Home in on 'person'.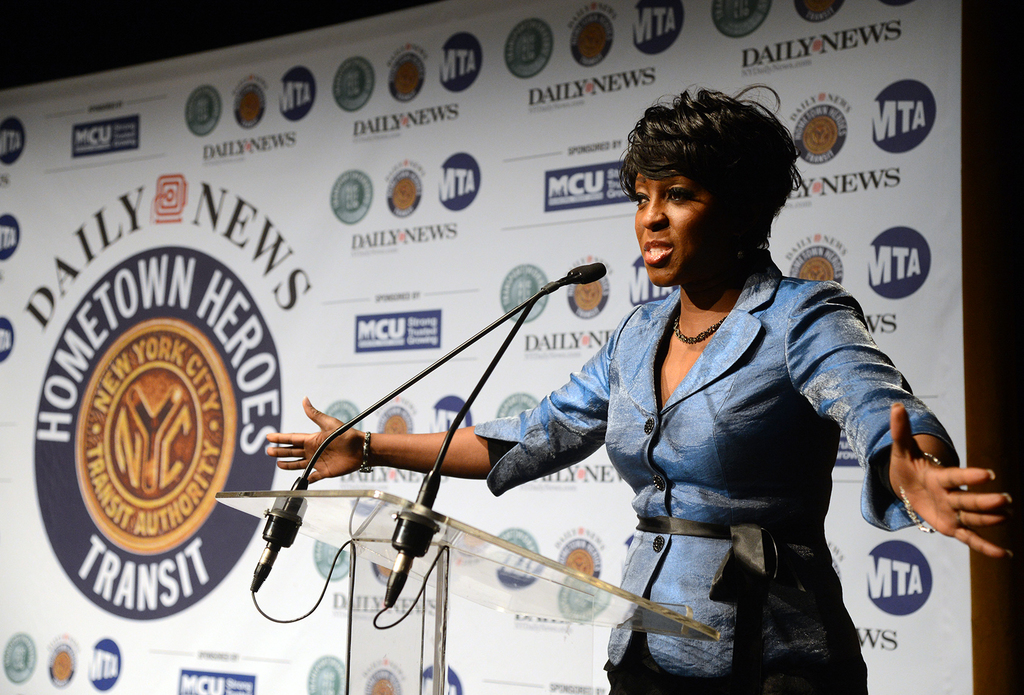
Homed in at 265,85,1016,694.
